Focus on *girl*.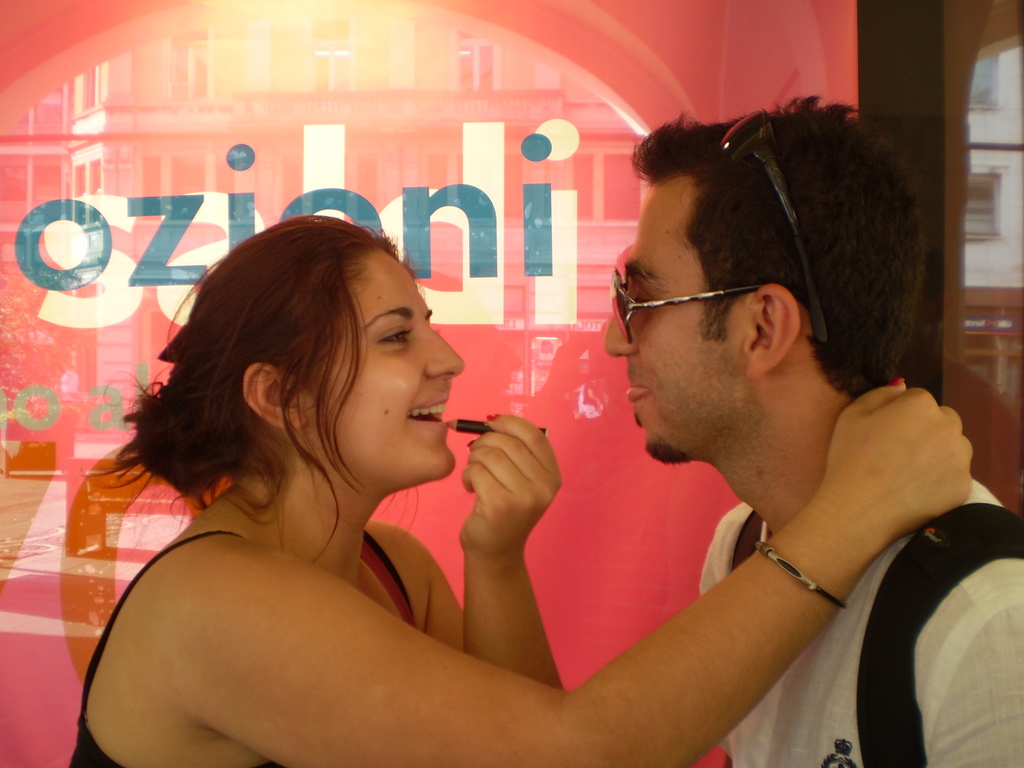
Focused at [left=68, top=214, right=970, bottom=767].
